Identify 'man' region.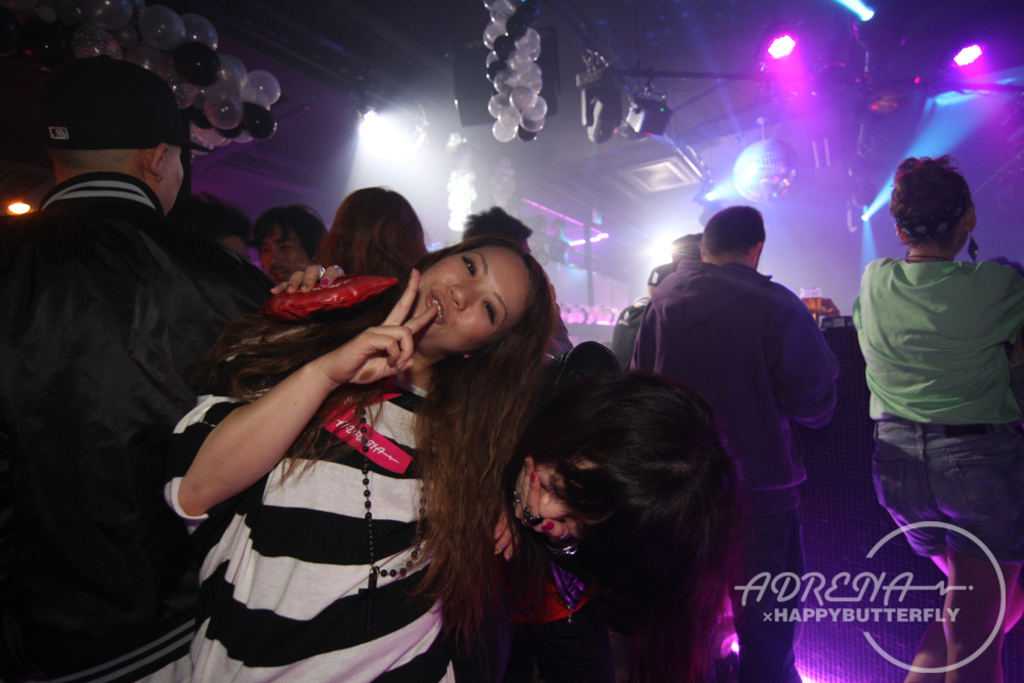
Region: <region>0, 52, 289, 682</region>.
